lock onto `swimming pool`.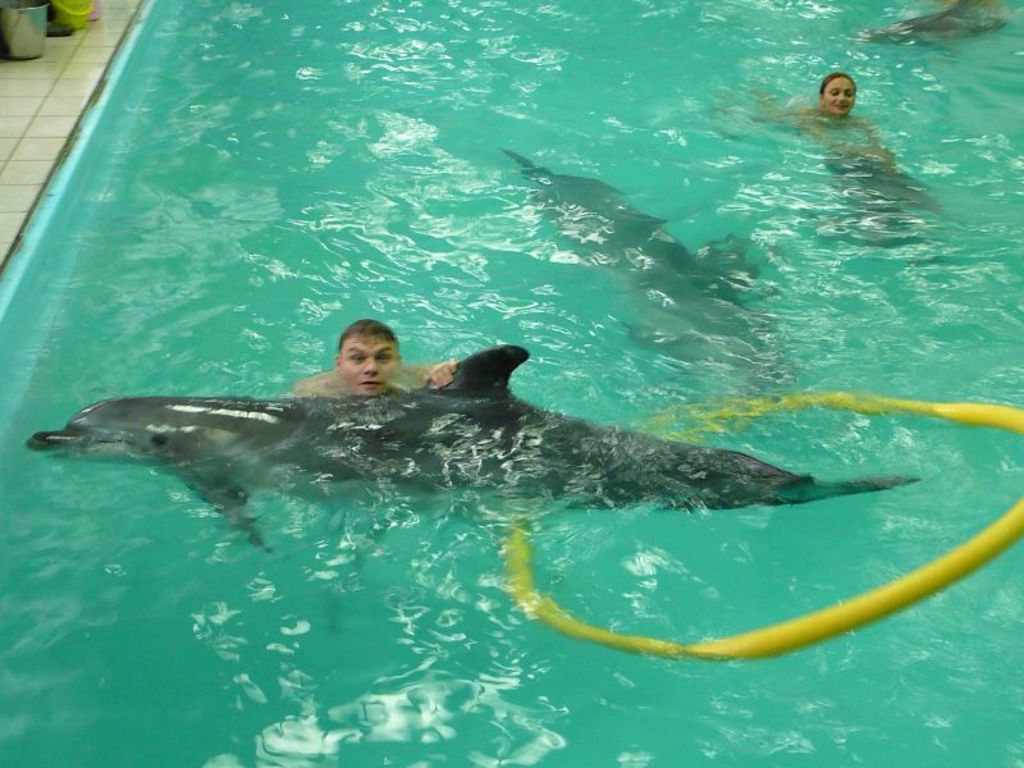
Locked: box(0, 0, 1023, 767).
